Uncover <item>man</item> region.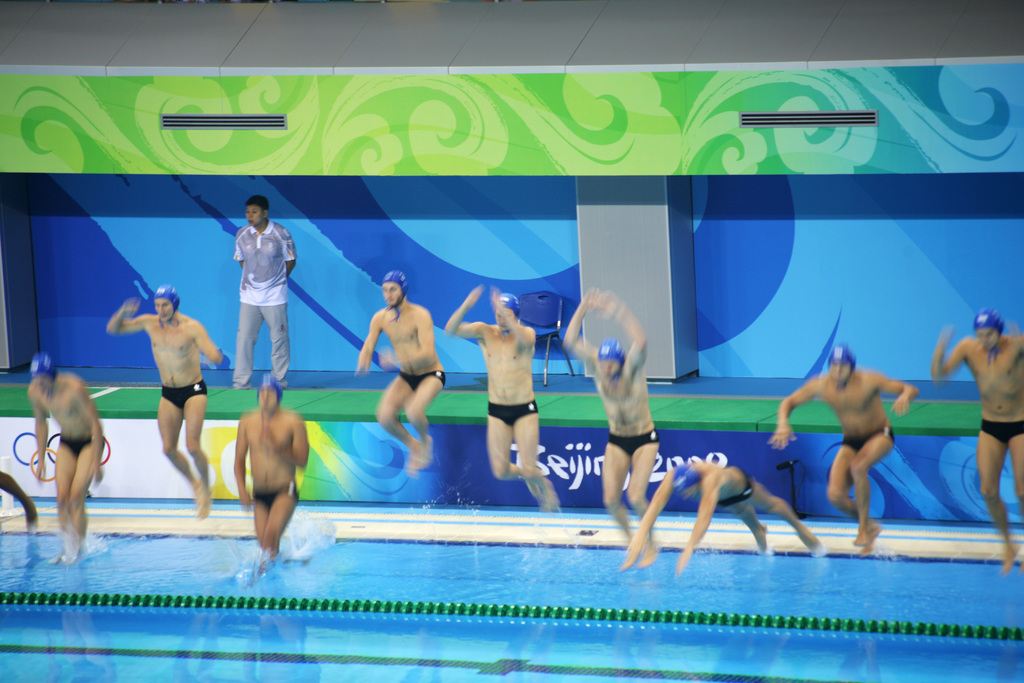
Uncovered: 227 194 301 384.
